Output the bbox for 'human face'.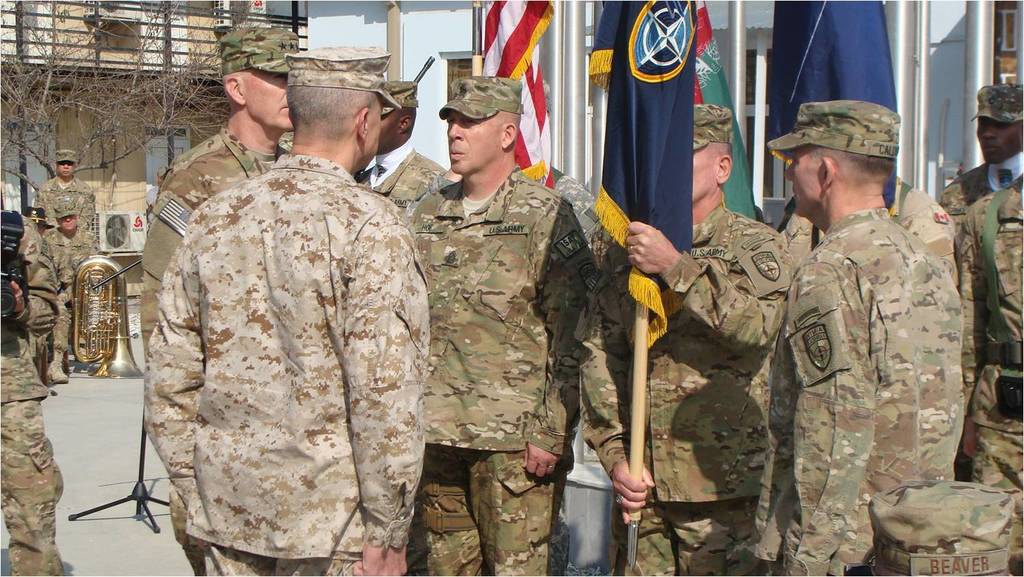
[left=783, top=149, right=815, bottom=220].
